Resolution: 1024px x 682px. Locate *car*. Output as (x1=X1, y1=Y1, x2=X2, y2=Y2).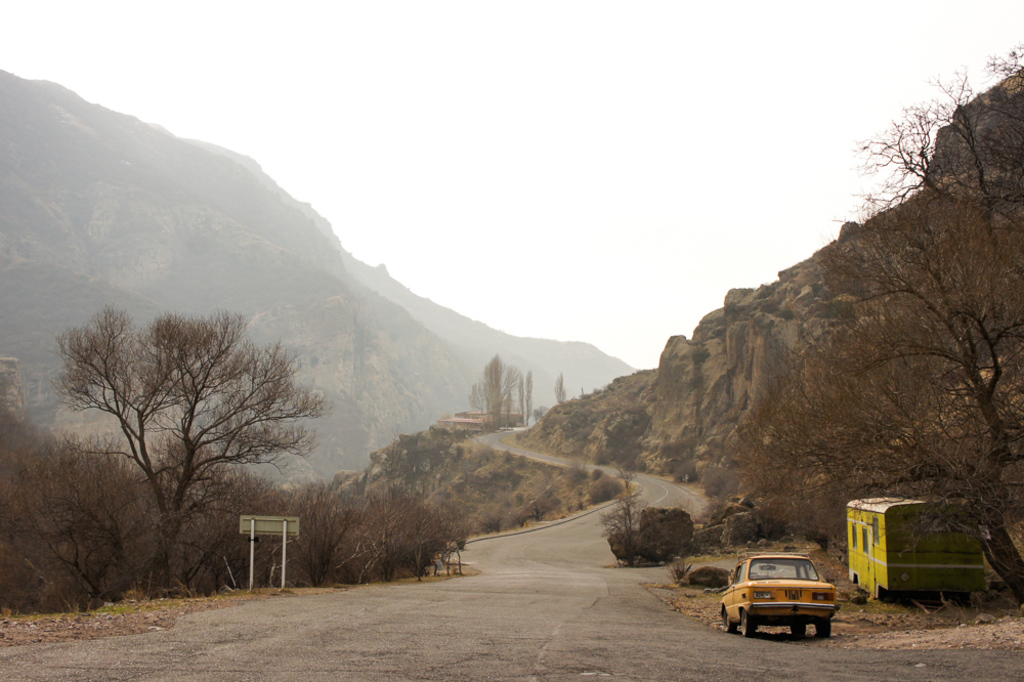
(x1=718, y1=558, x2=854, y2=646).
